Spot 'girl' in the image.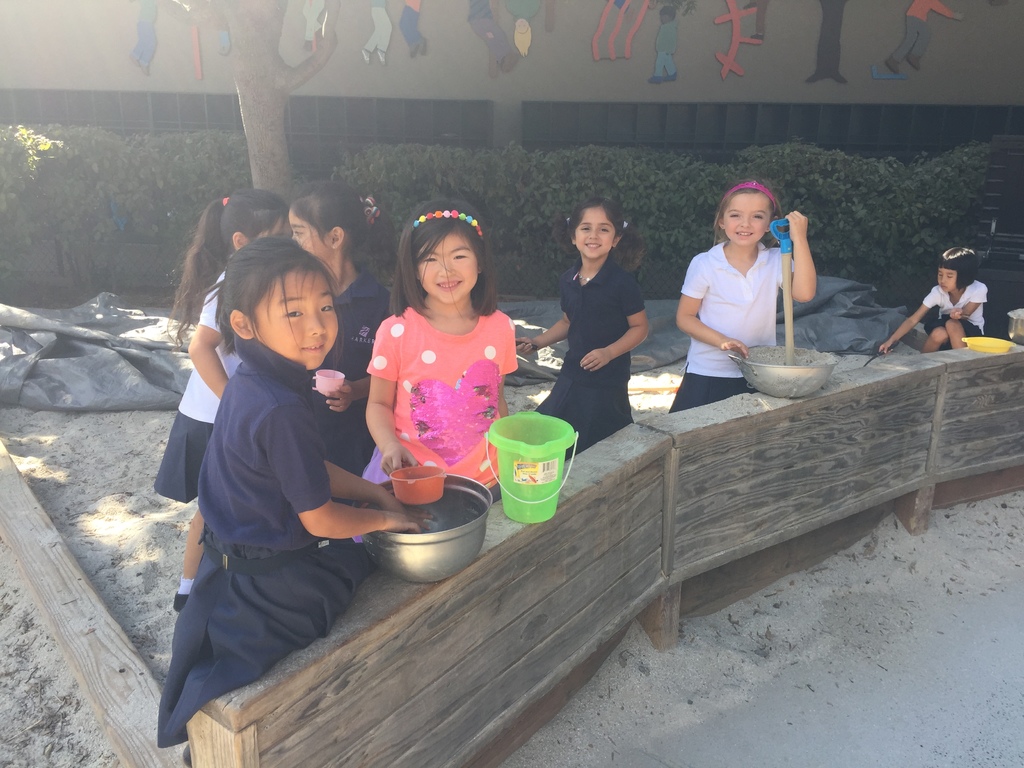
'girl' found at select_region(153, 186, 292, 611).
